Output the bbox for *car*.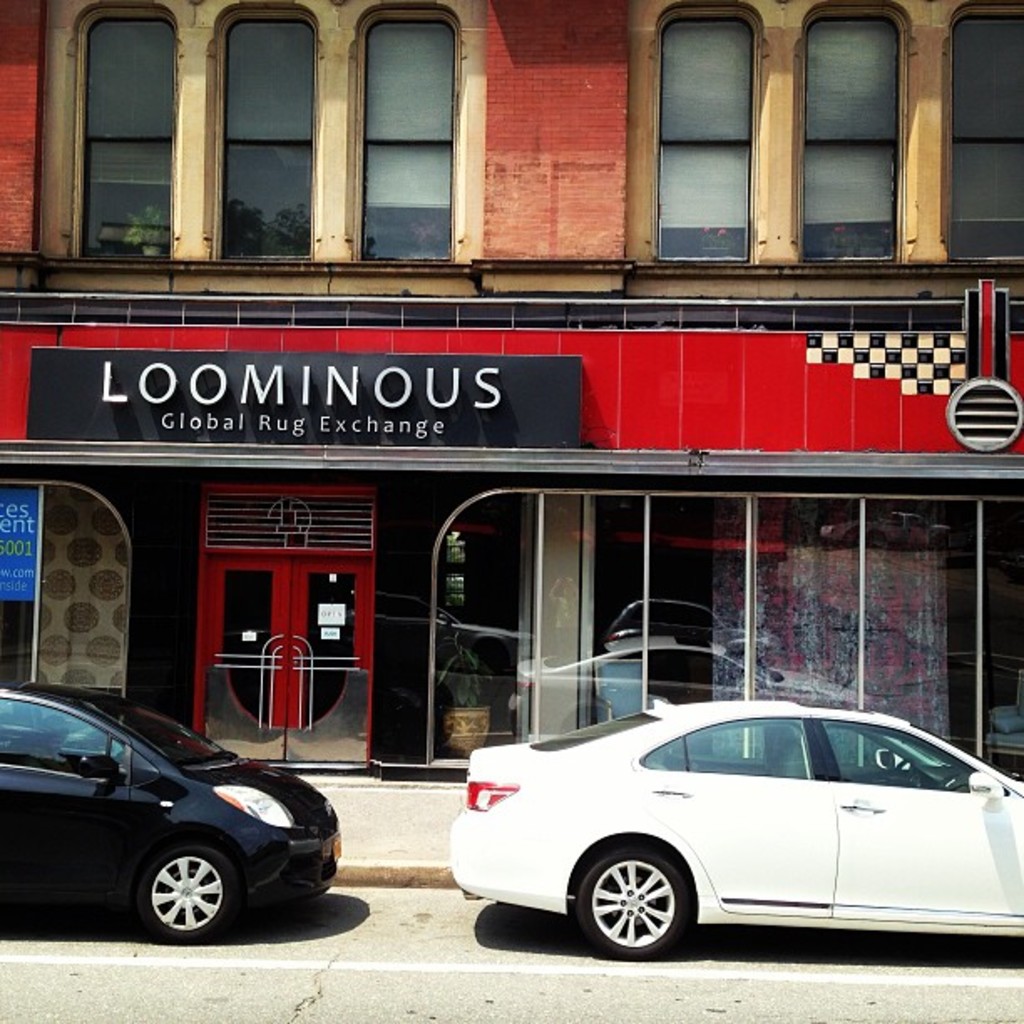
bbox=[452, 696, 1022, 955].
